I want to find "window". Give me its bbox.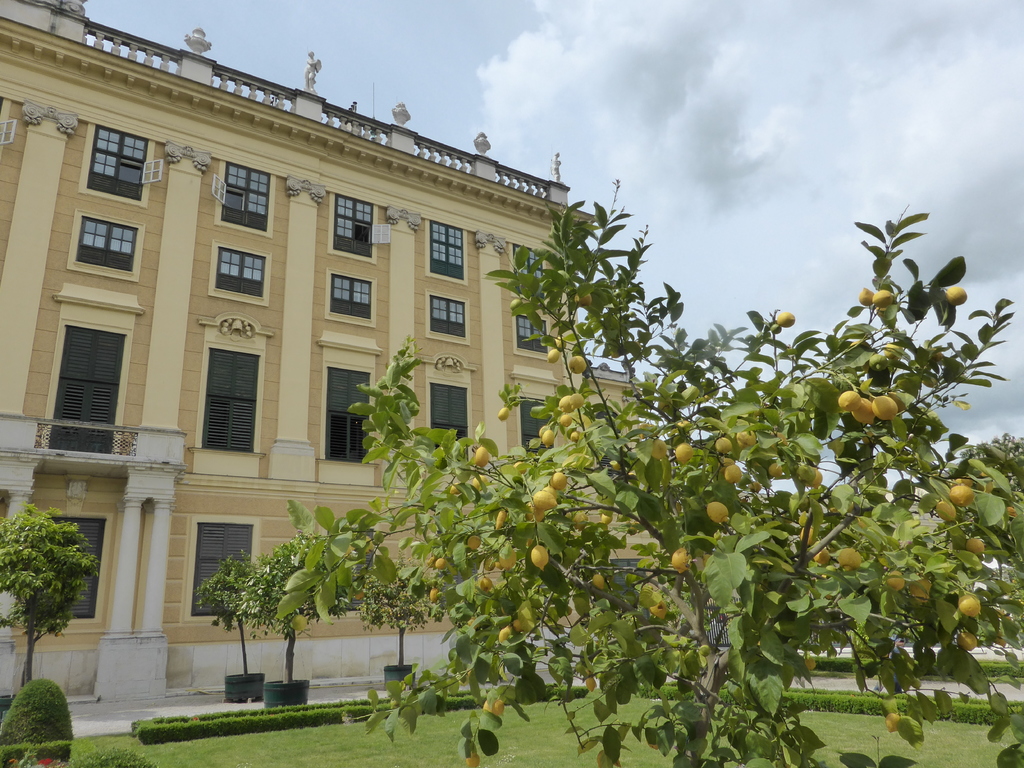
x1=518, y1=392, x2=552, y2=458.
